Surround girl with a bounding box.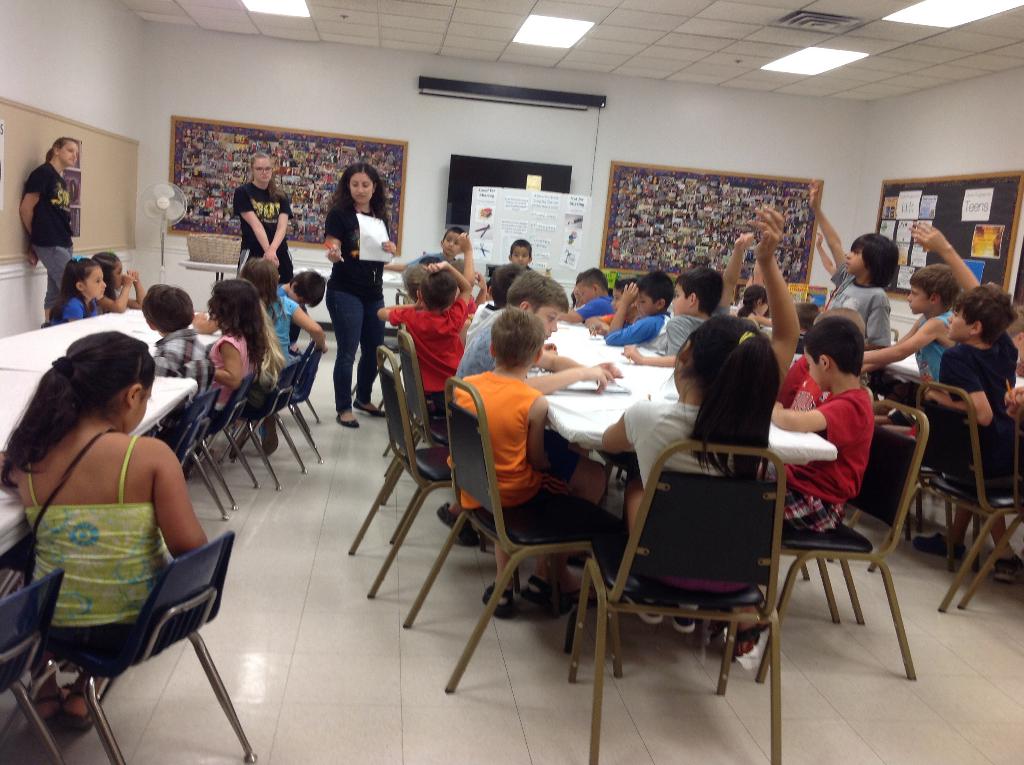
<box>206,275,261,410</box>.
